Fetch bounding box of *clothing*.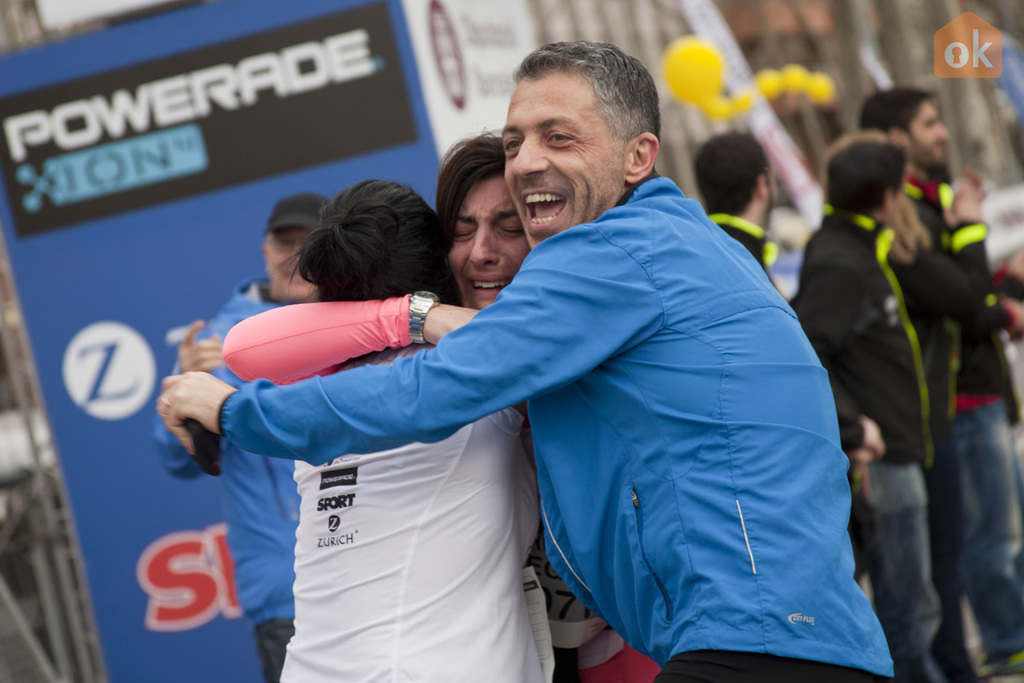
Bbox: (794, 203, 941, 682).
